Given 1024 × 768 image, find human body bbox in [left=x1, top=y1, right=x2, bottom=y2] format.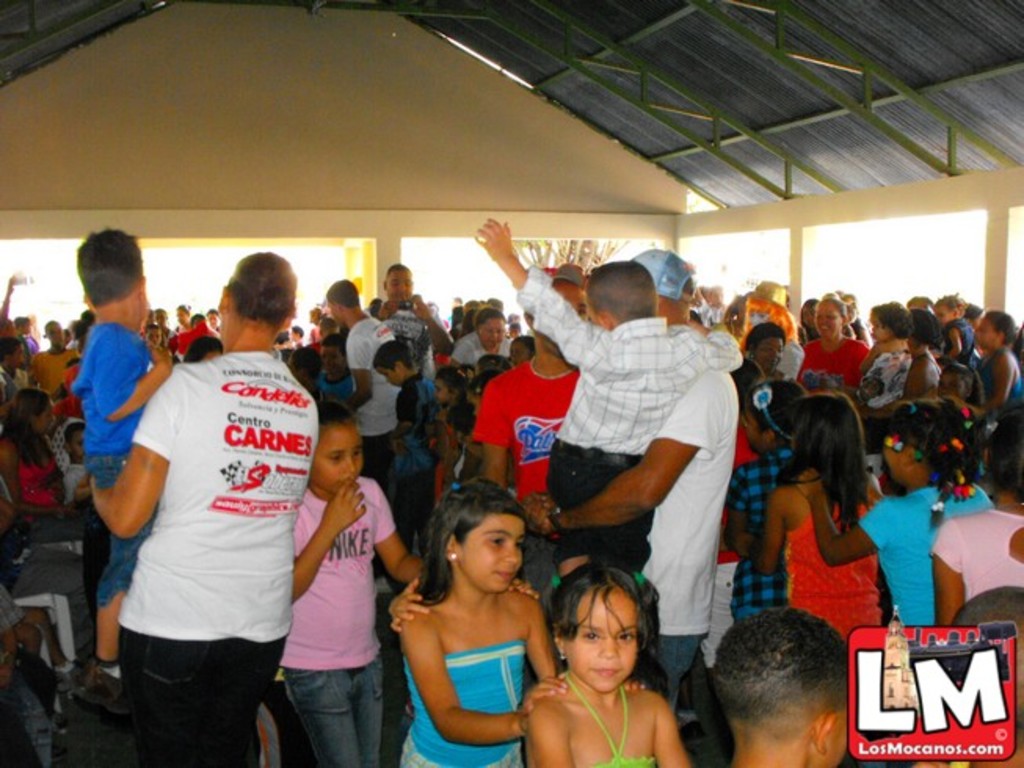
[left=539, top=323, right=742, bottom=705].
